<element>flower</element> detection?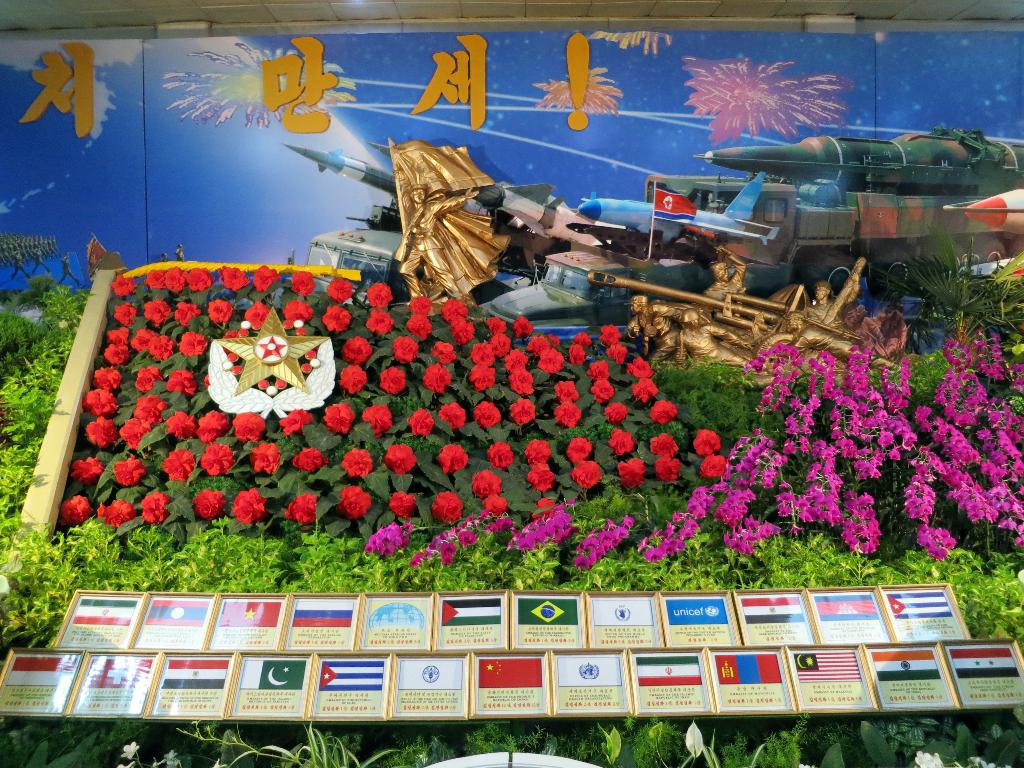
box=[337, 486, 370, 522]
